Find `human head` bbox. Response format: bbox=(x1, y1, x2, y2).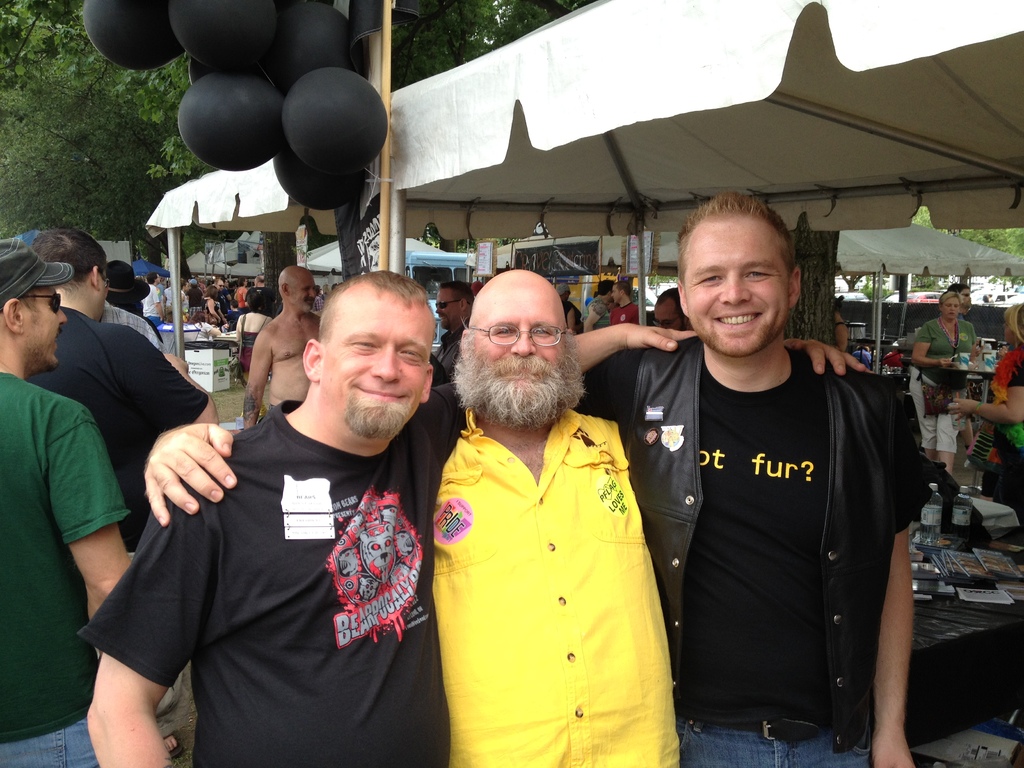
bbox=(655, 289, 691, 338).
